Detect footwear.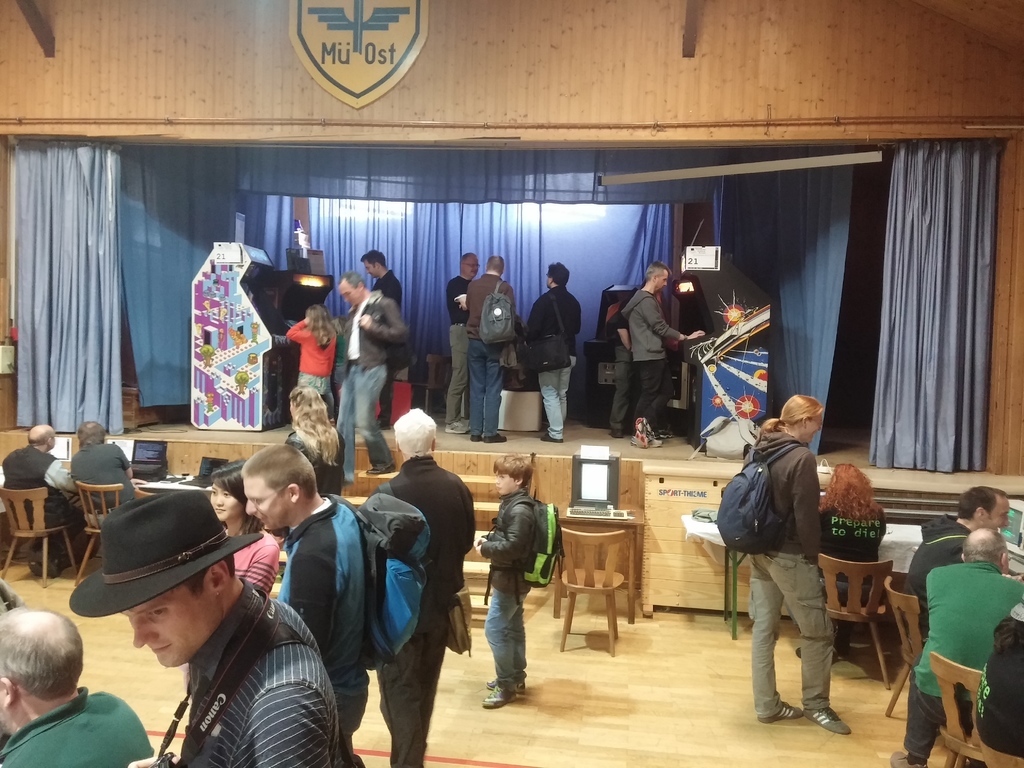
Detected at select_region(52, 553, 61, 576).
